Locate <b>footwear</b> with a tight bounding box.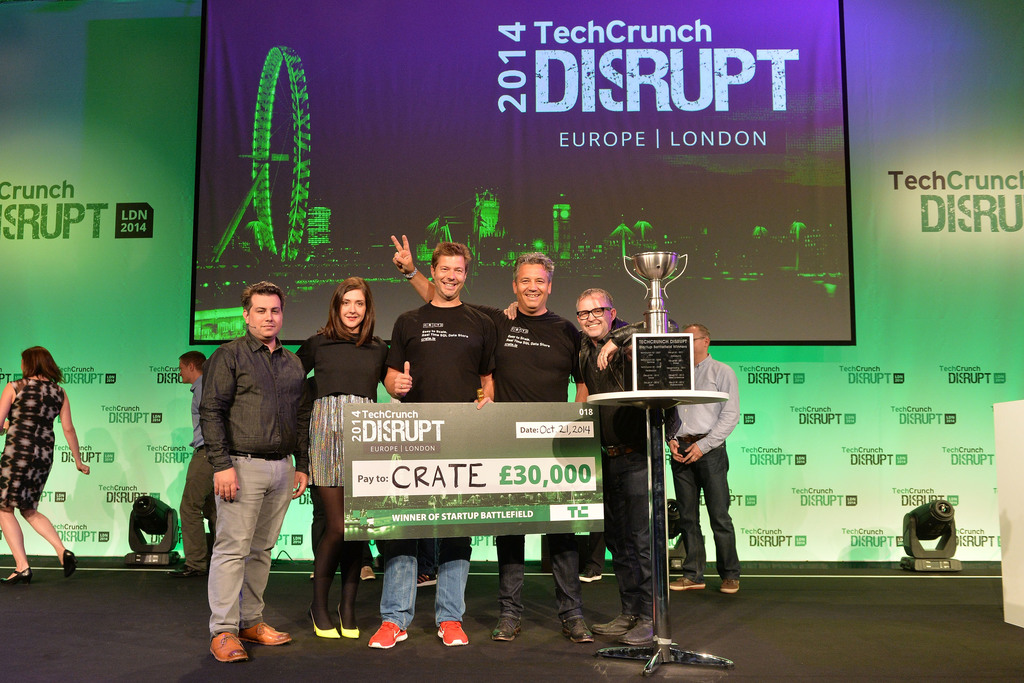
region(620, 615, 662, 650).
